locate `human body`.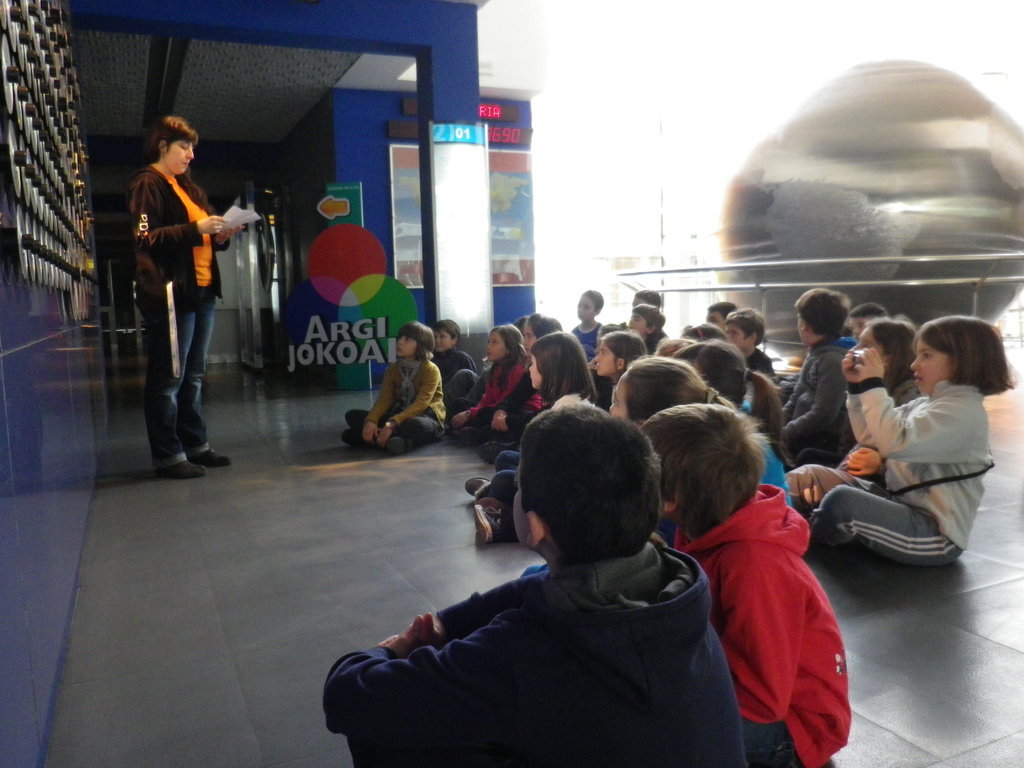
Bounding box: l=779, t=289, r=847, b=463.
